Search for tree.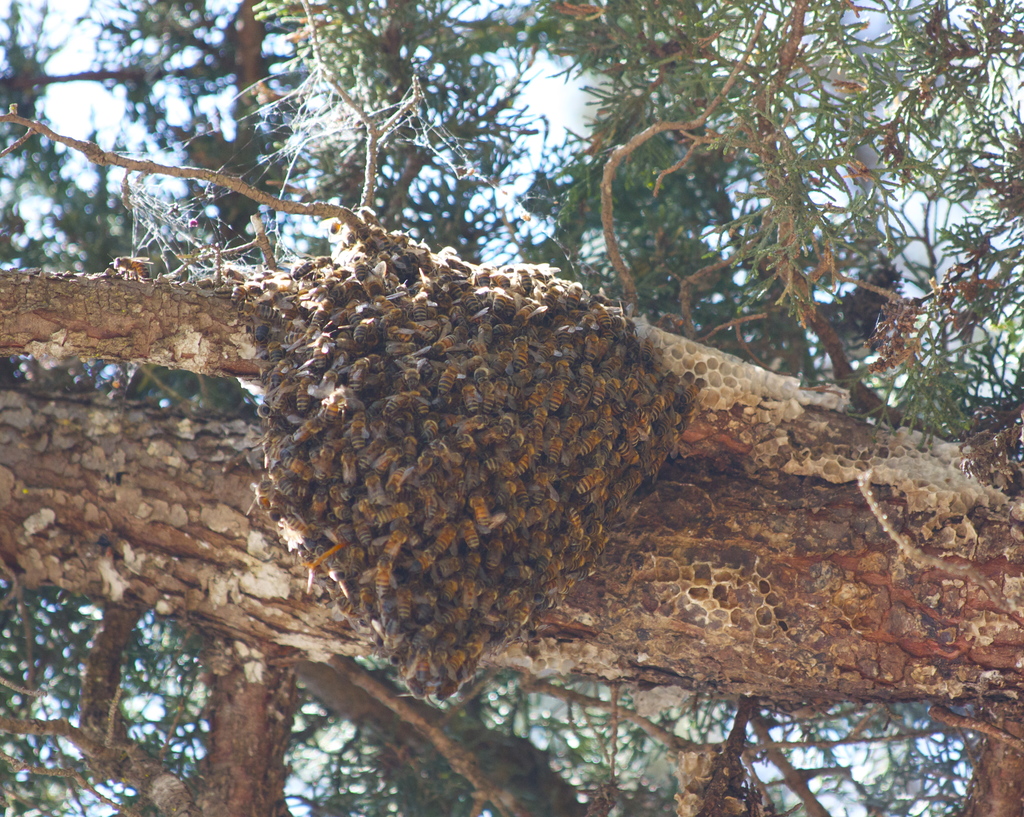
Found at 609,18,1018,476.
